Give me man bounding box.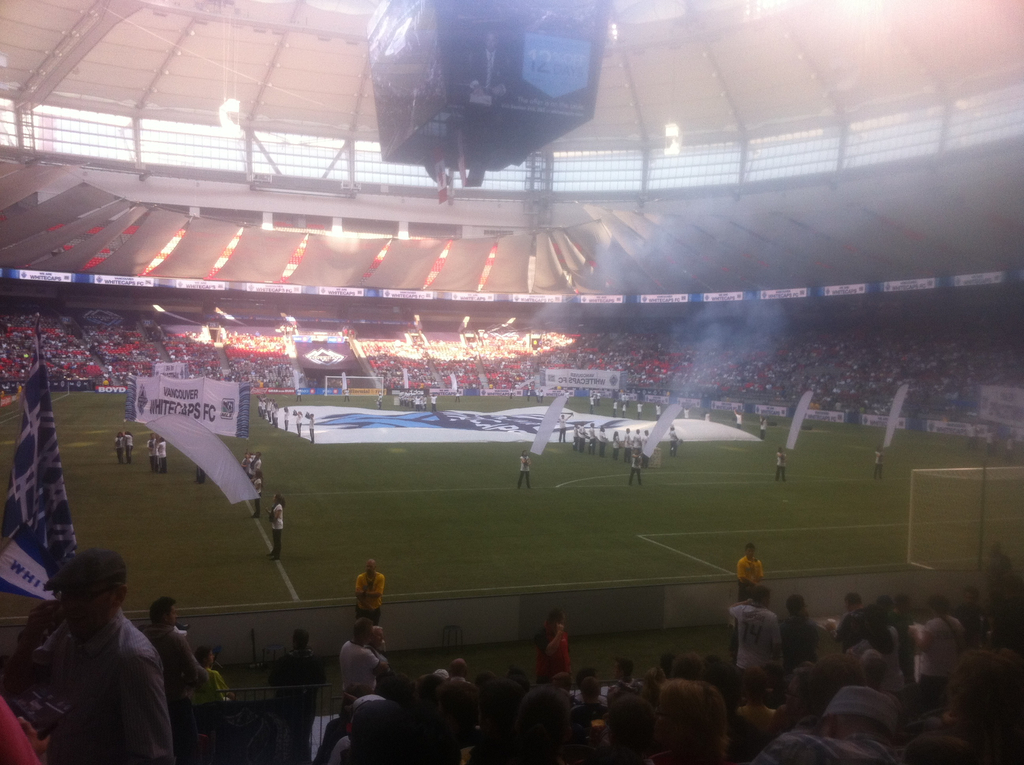
region(305, 412, 315, 444).
